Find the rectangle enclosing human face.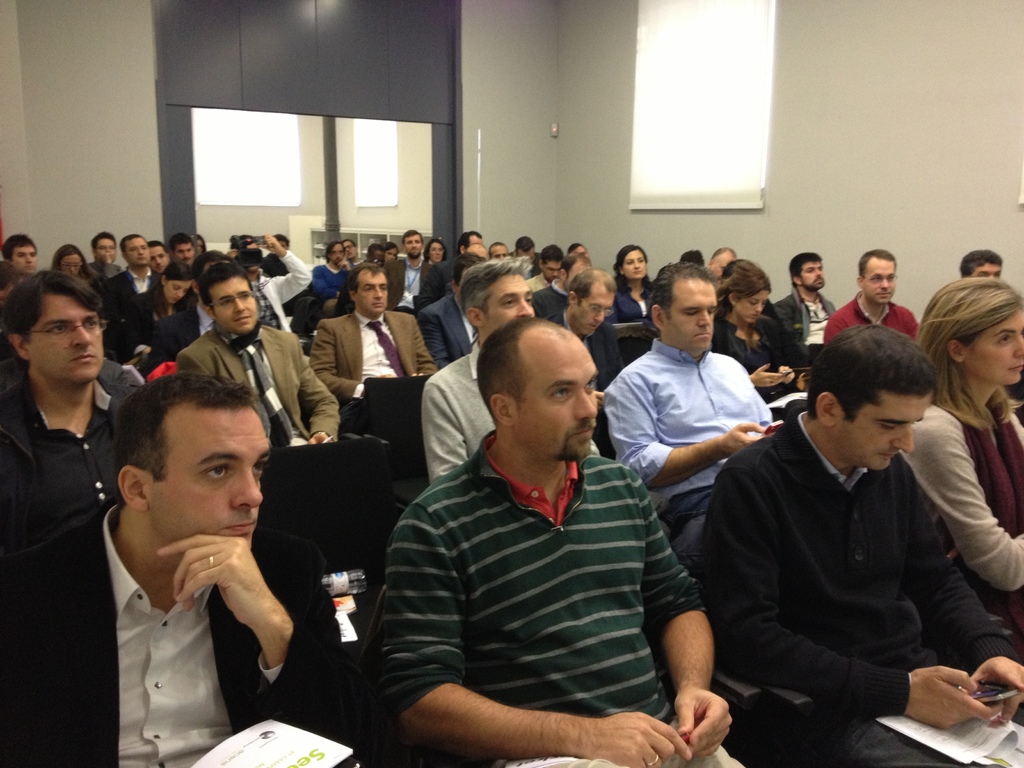
<region>975, 312, 1023, 383</region>.
